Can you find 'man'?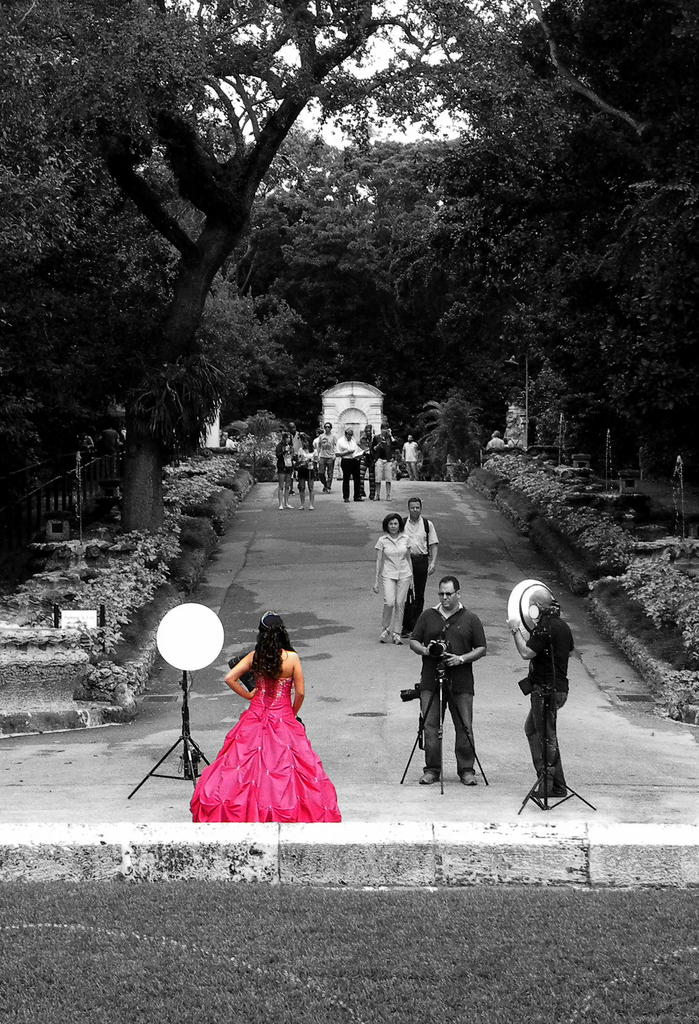
Yes, bounding box: <bbox>405, 435, 421, 477</bbox>.
